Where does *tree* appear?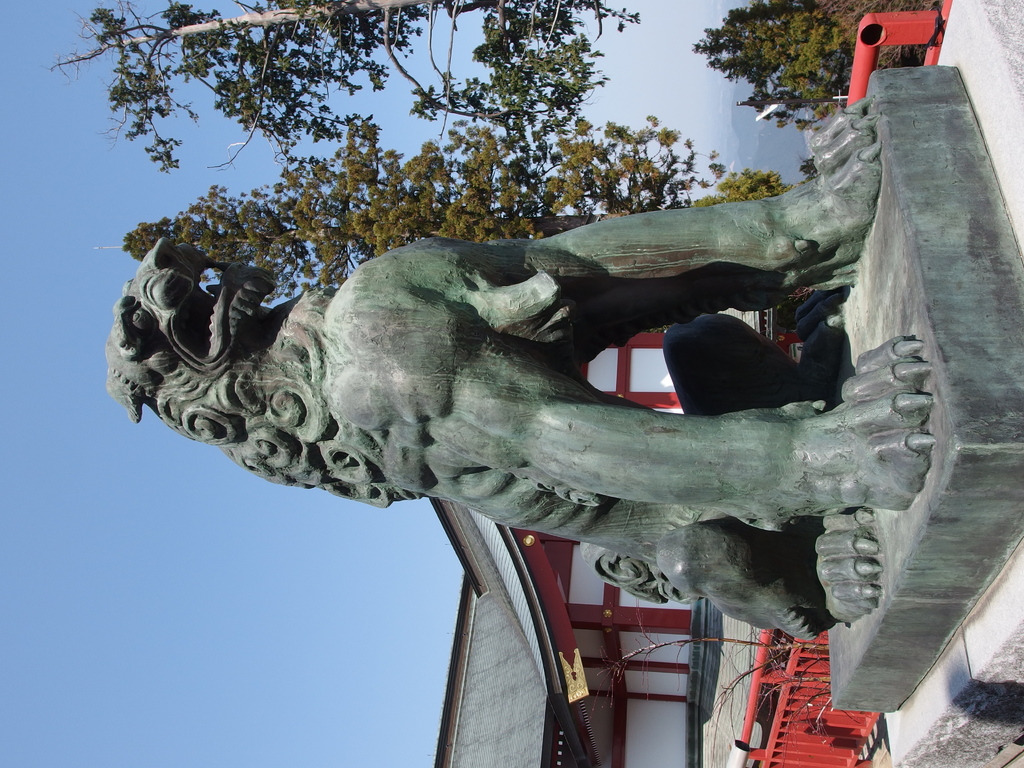
Appears at 692 0 931 119.
